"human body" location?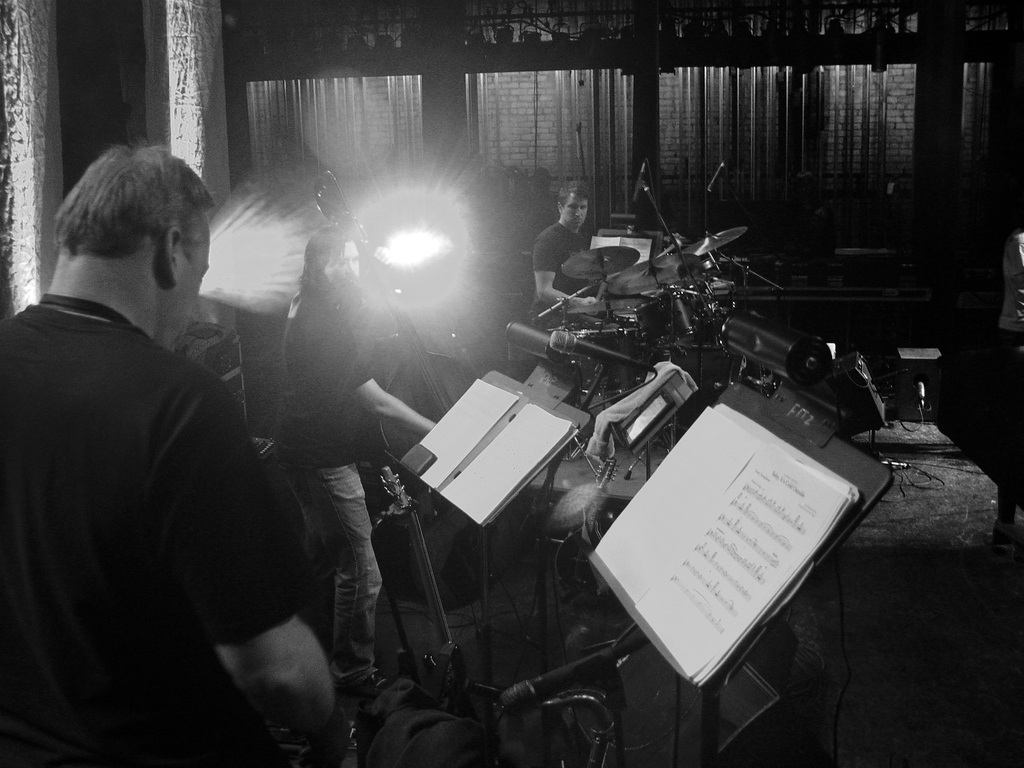
25 109 316 767
